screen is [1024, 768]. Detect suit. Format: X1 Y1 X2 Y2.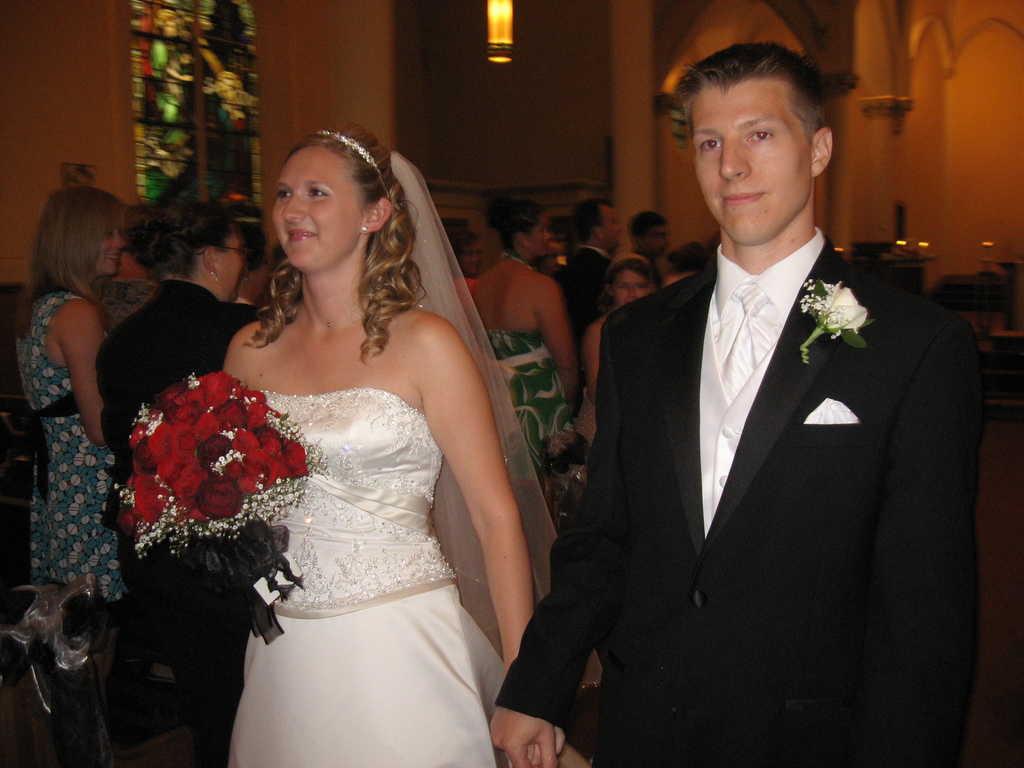
484 157 894 755.
